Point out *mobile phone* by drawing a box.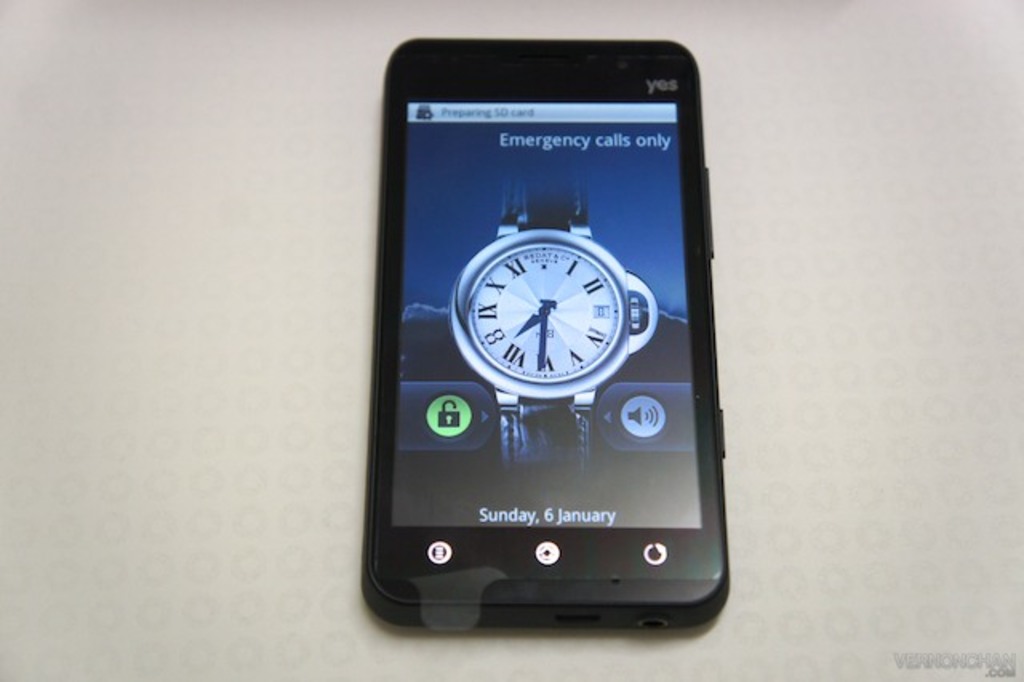
BBox(360, 16, 754, 656).
